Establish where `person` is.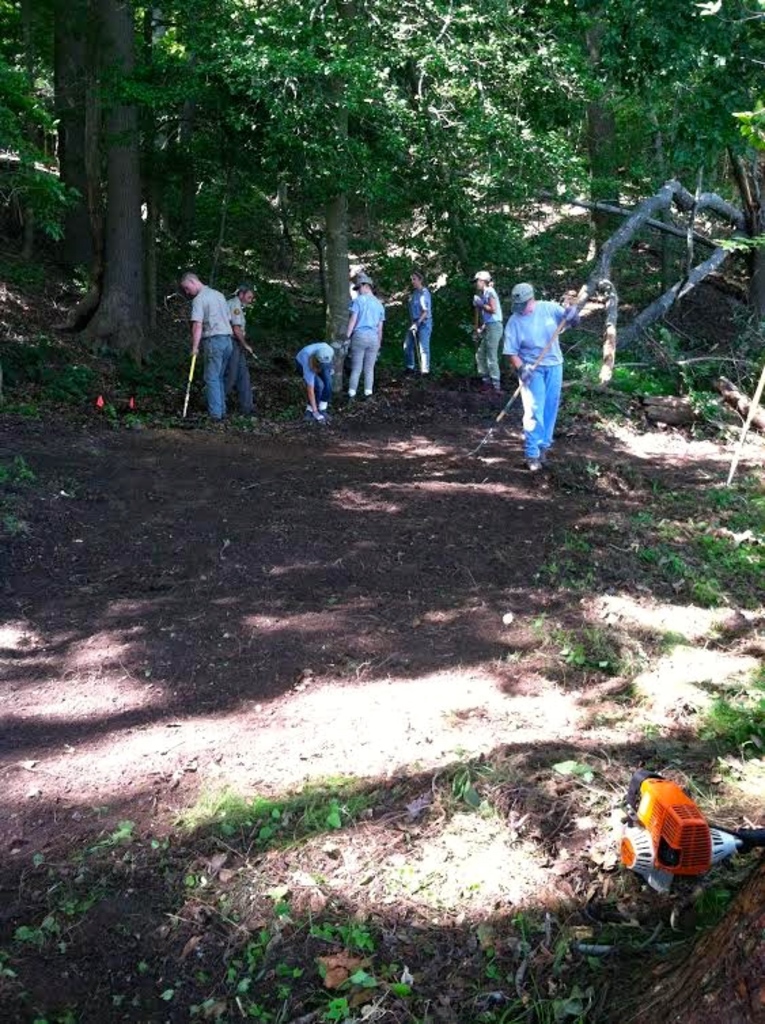
Established at [293, 340, 337, 422].
